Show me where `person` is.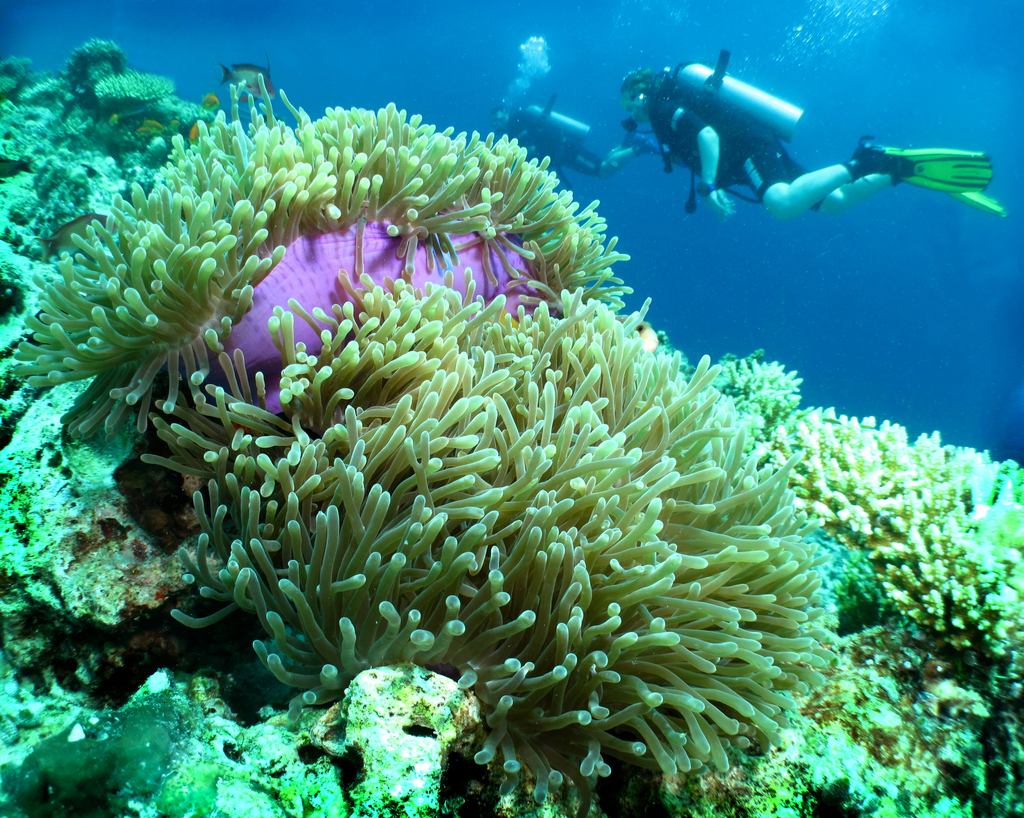
`person` is at [602, 32, 892, 258].
